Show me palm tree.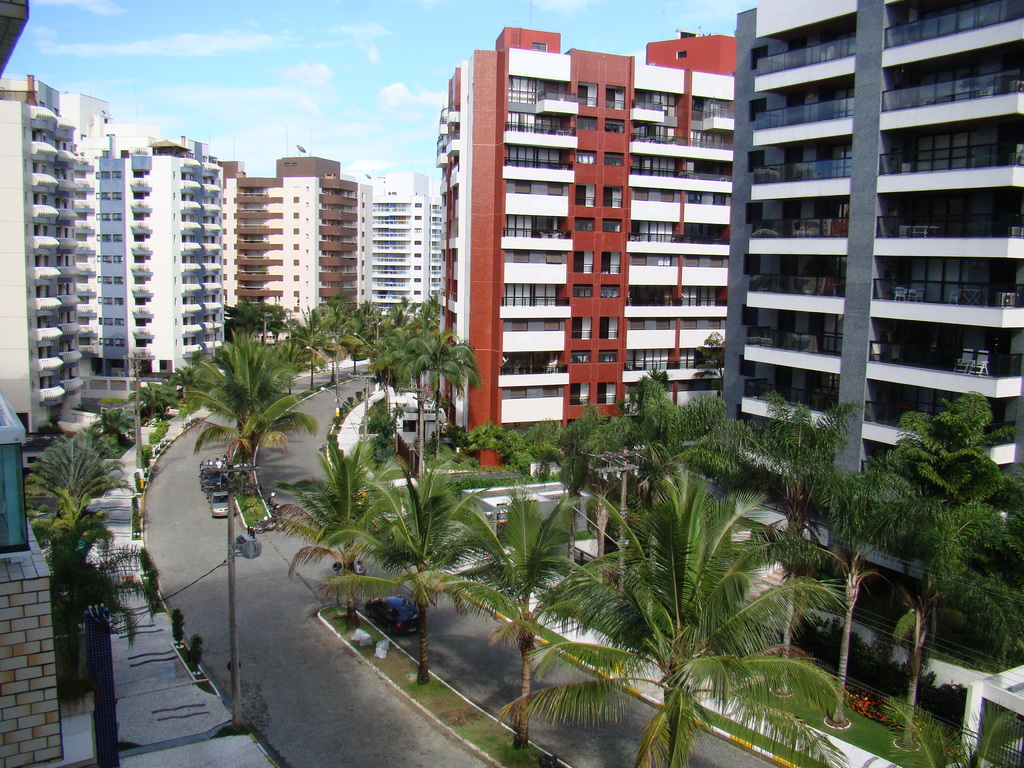
palm tree is here: x1=322 y1=474 x2=547 y2=692.
